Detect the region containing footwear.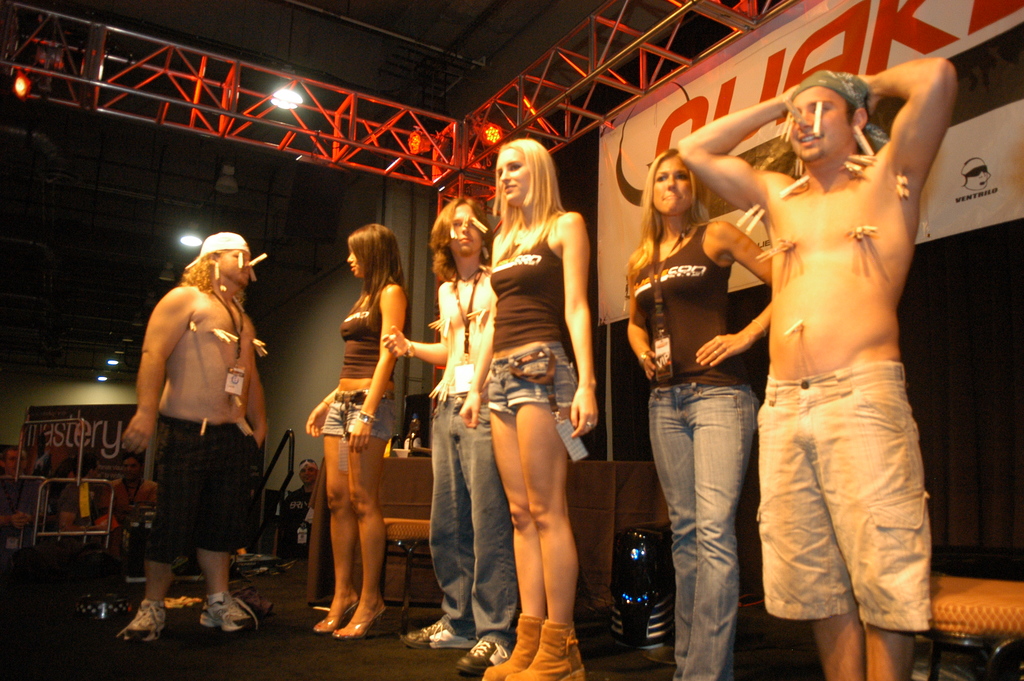
509, 619, 586, 680.
